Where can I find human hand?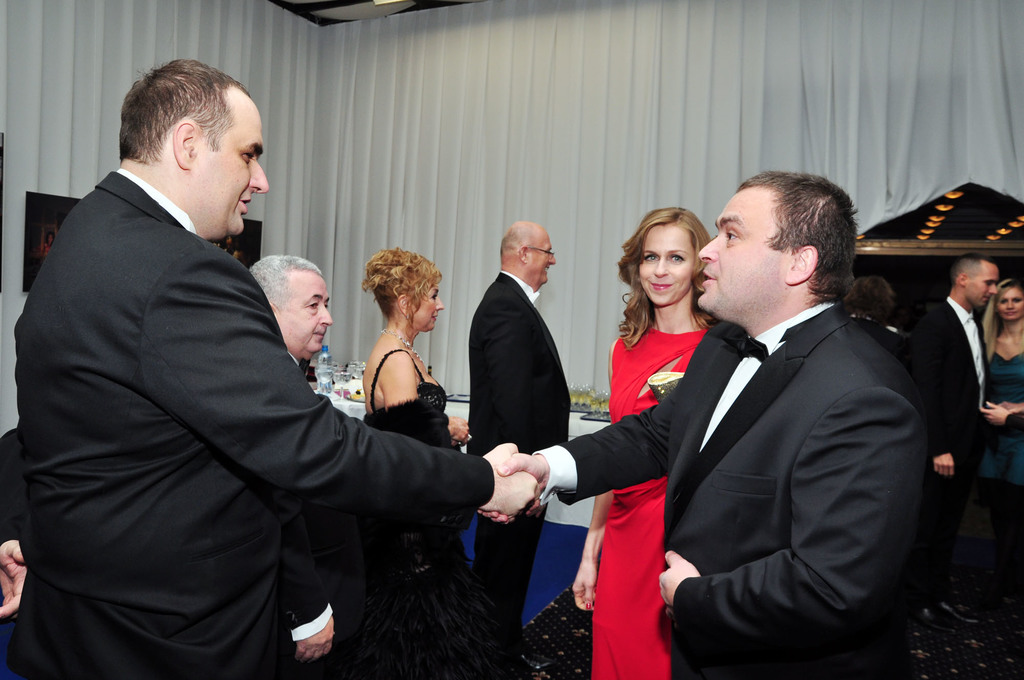
You can find it at {"x1": 977, "y1": 400, "x2": 1011, "y2": 428}.
